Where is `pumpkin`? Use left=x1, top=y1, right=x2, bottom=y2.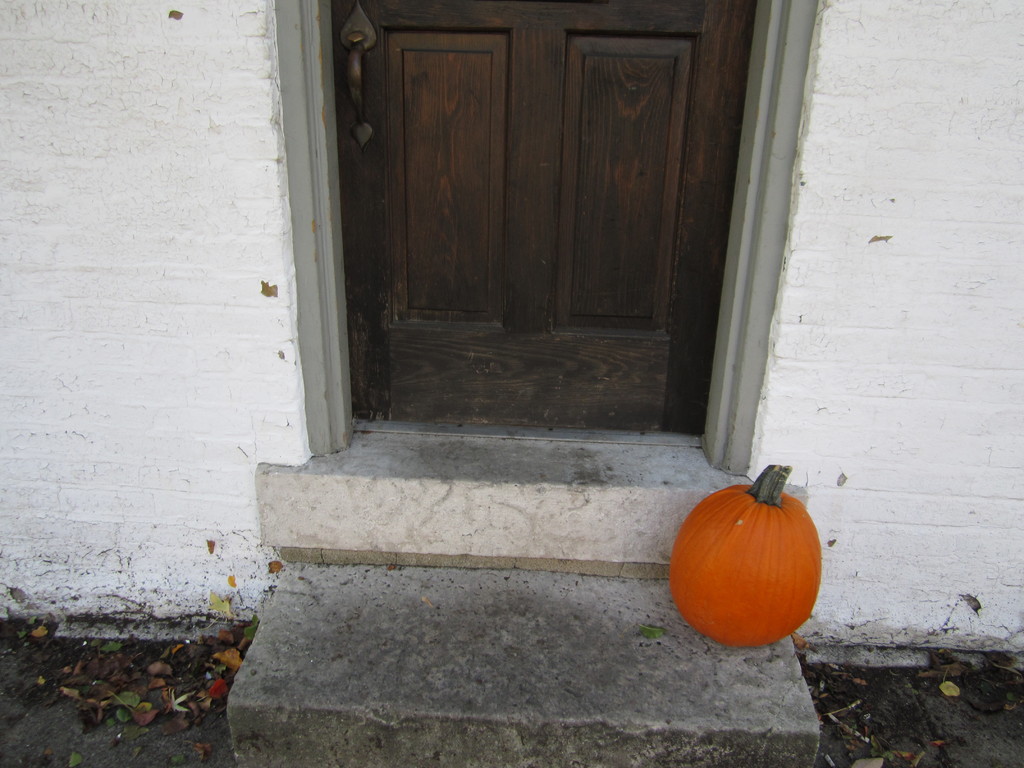
left=669, top=459, right=823, bottom=648.
